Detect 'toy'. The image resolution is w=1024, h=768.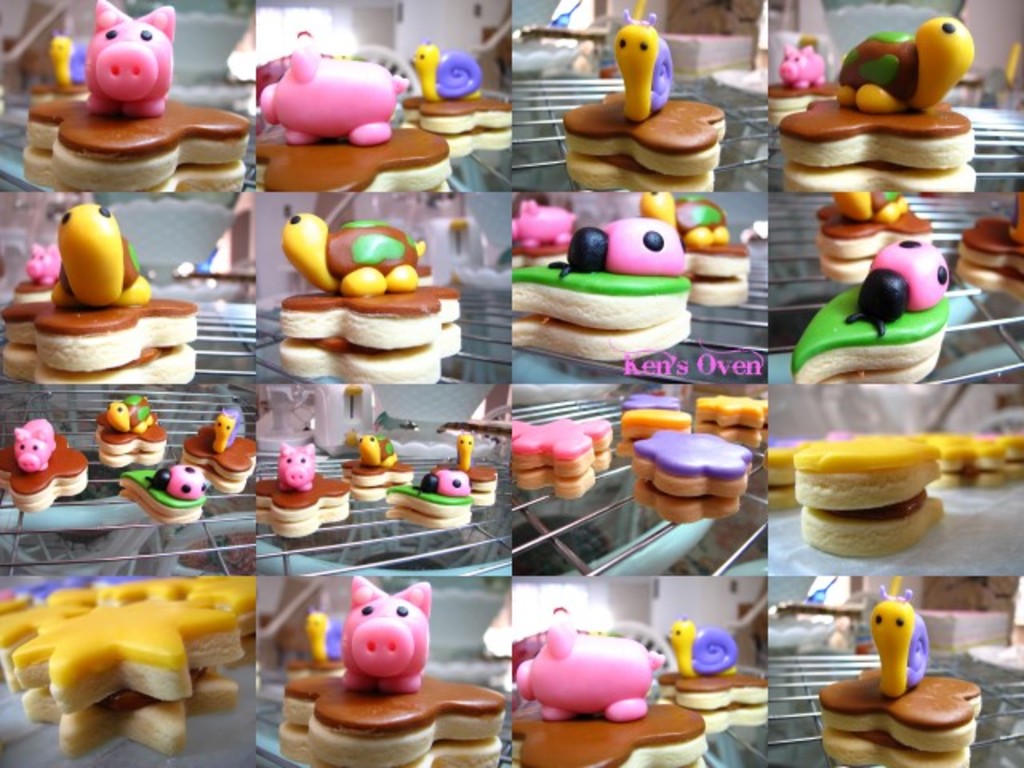
[x1=789, y1=235, x2=957, y2=381].
